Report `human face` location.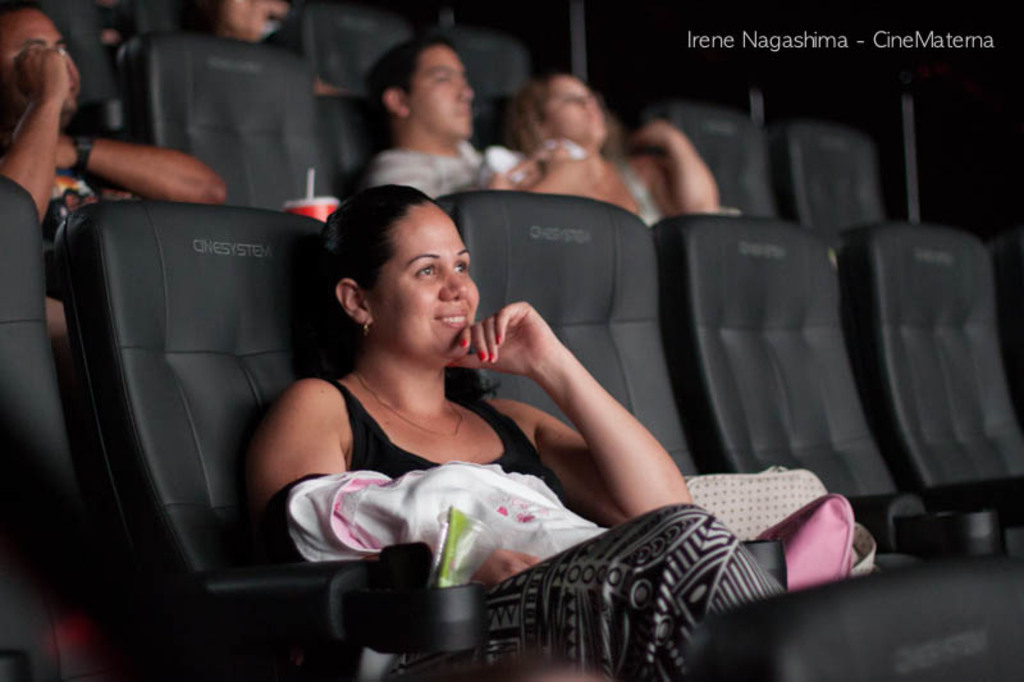
Report: (376,200,479,366).
